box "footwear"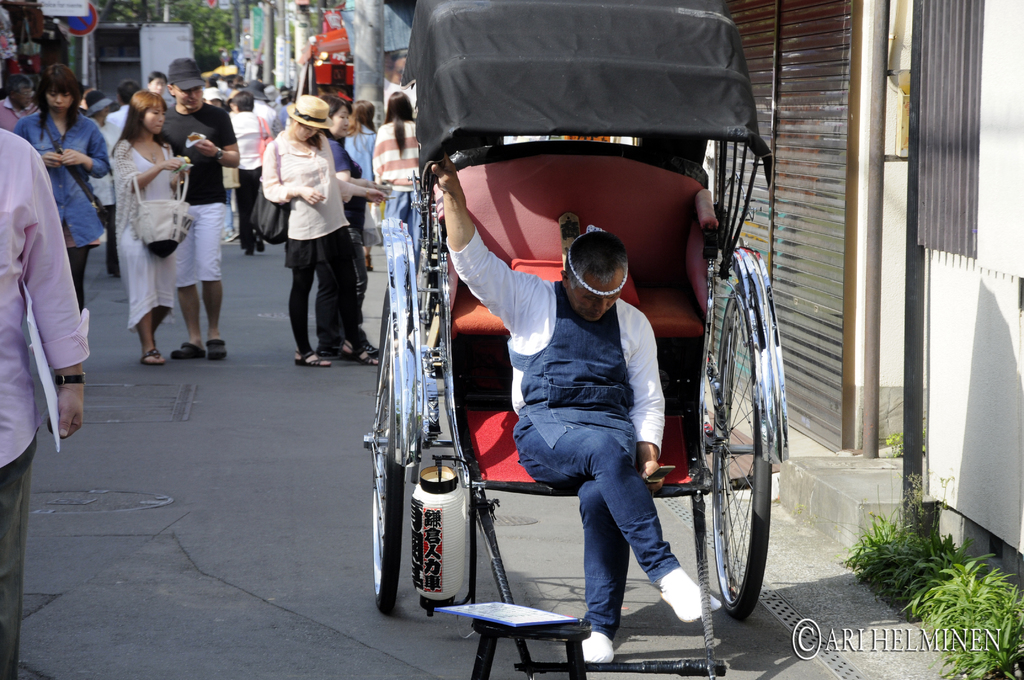
rect(247, 248, 252, 257)
